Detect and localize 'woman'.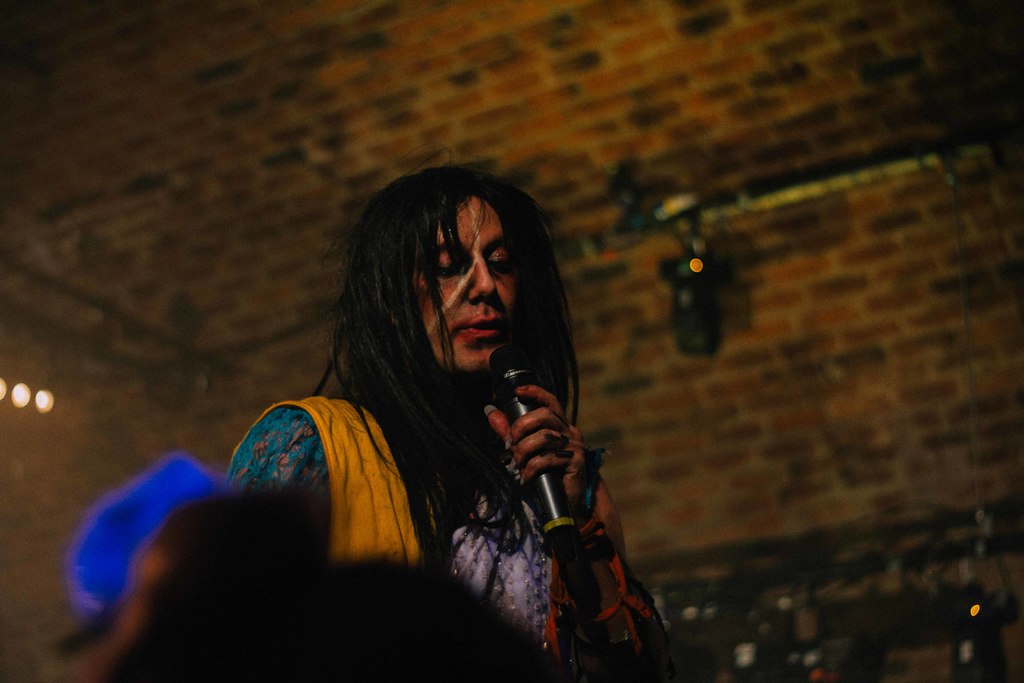
Localized at 180 143 652 682.
